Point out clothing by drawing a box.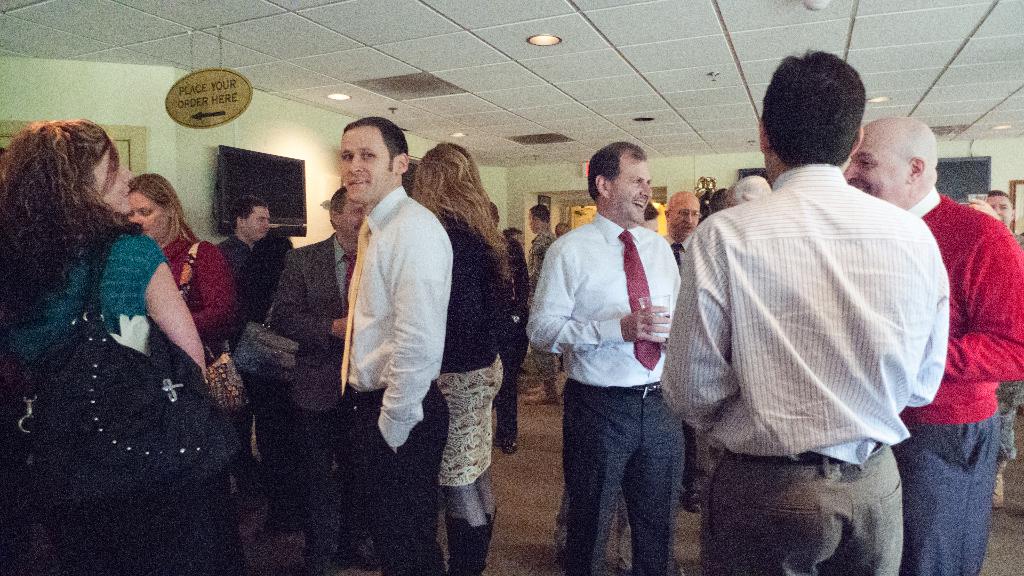
bbox=[507, 191, 697, 575].
